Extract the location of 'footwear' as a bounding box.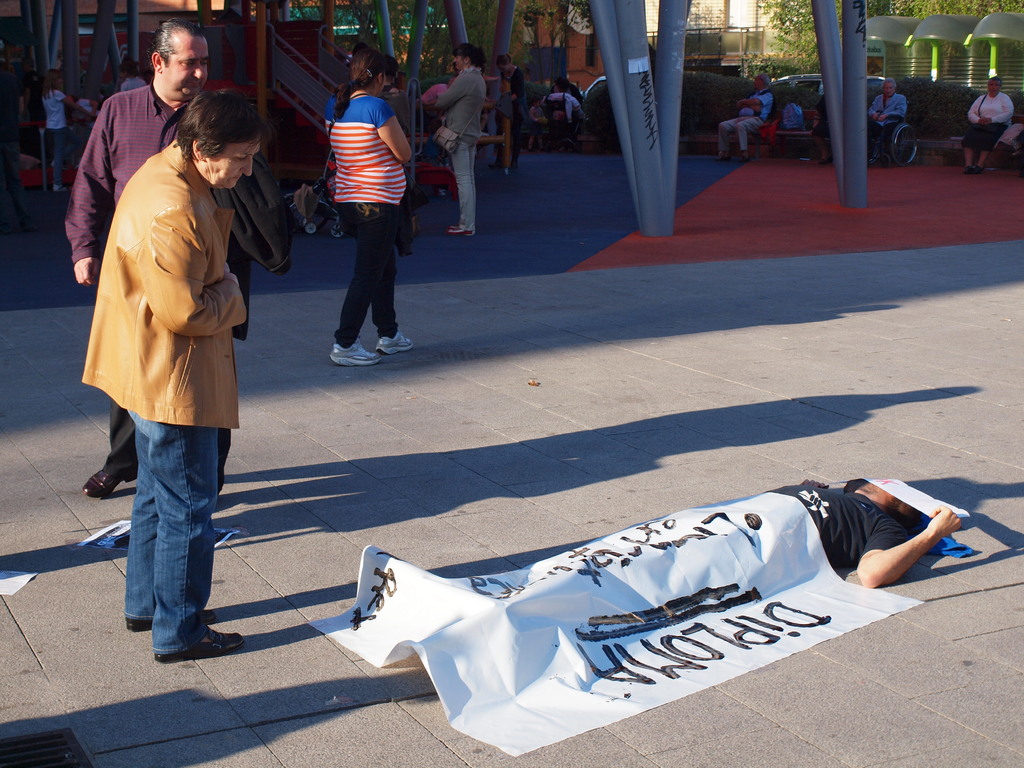
detection(122, 611, 216, 634).
